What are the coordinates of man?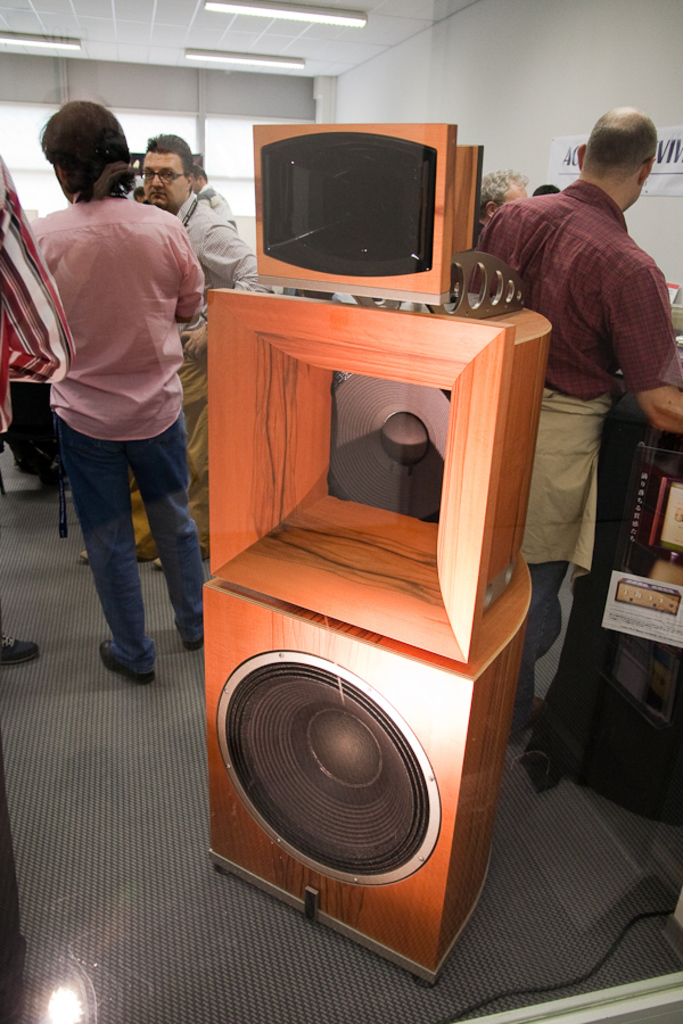
Rect(84, 132, 273, 569).
